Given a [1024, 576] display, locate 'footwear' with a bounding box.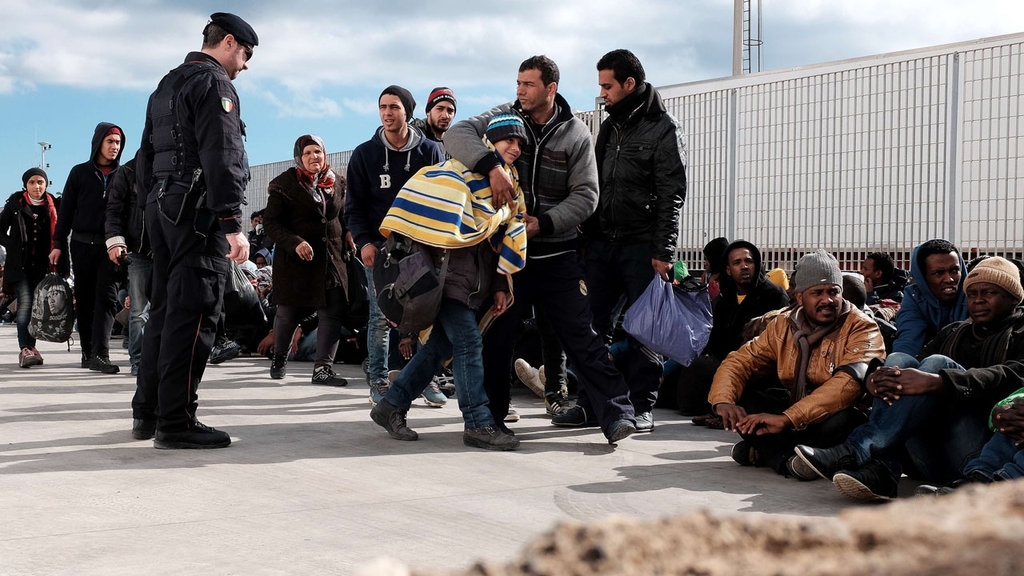
Located: left=366, top=381, right=389, bottom=407.
